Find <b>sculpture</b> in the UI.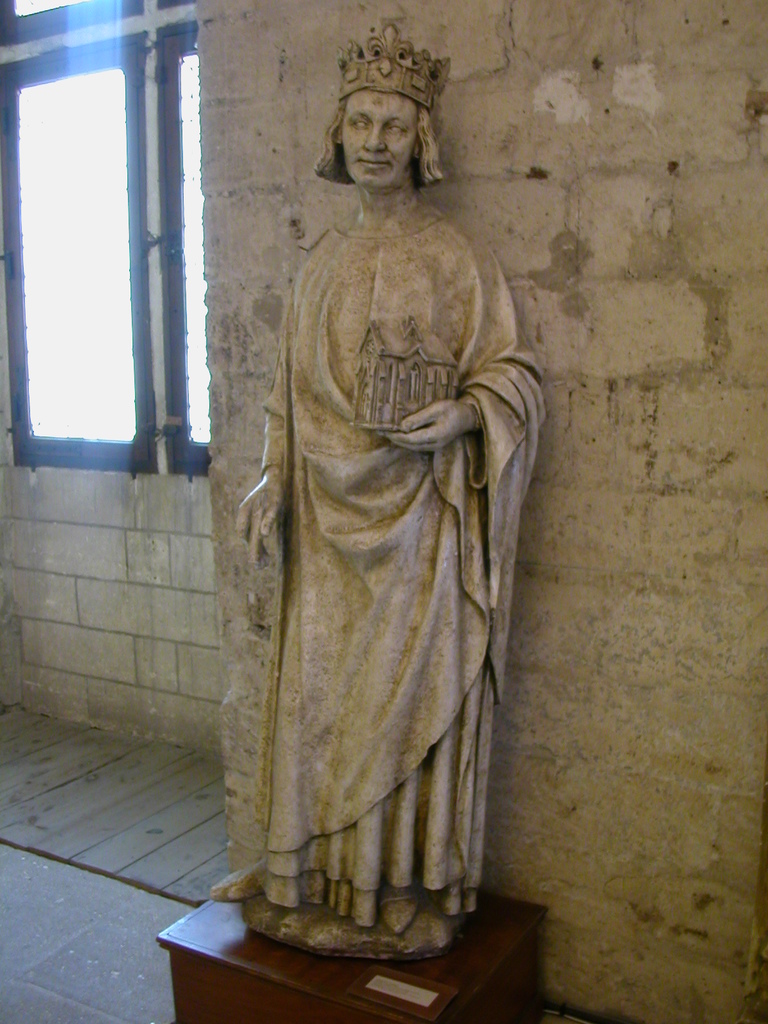
UI element at [200,8,553,963].
